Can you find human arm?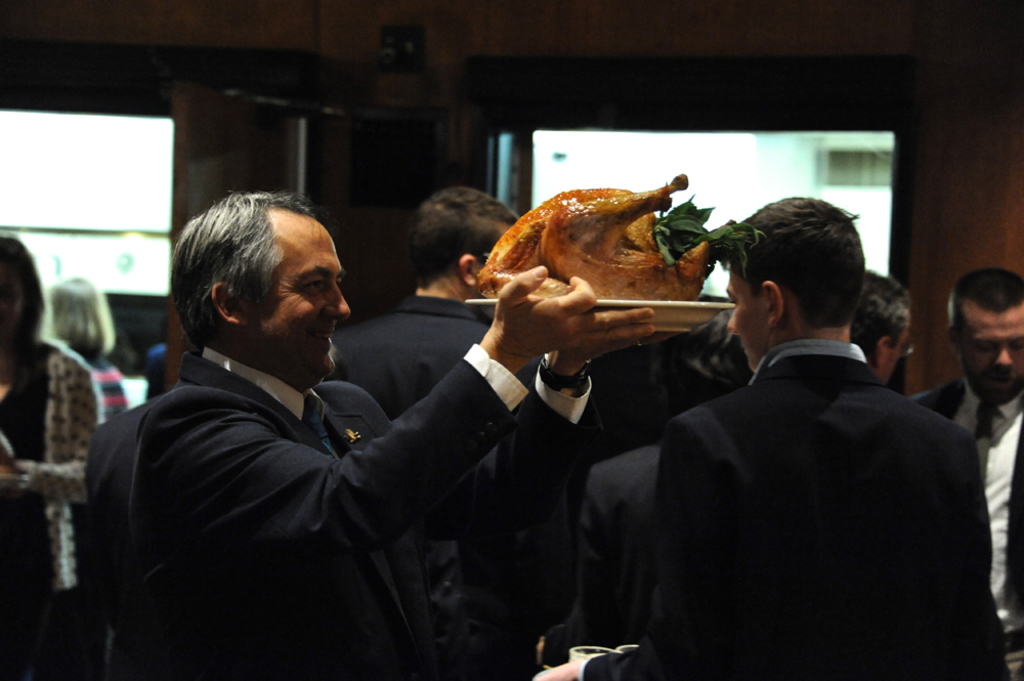
Yes, bounding box: [532,419,732,680].
